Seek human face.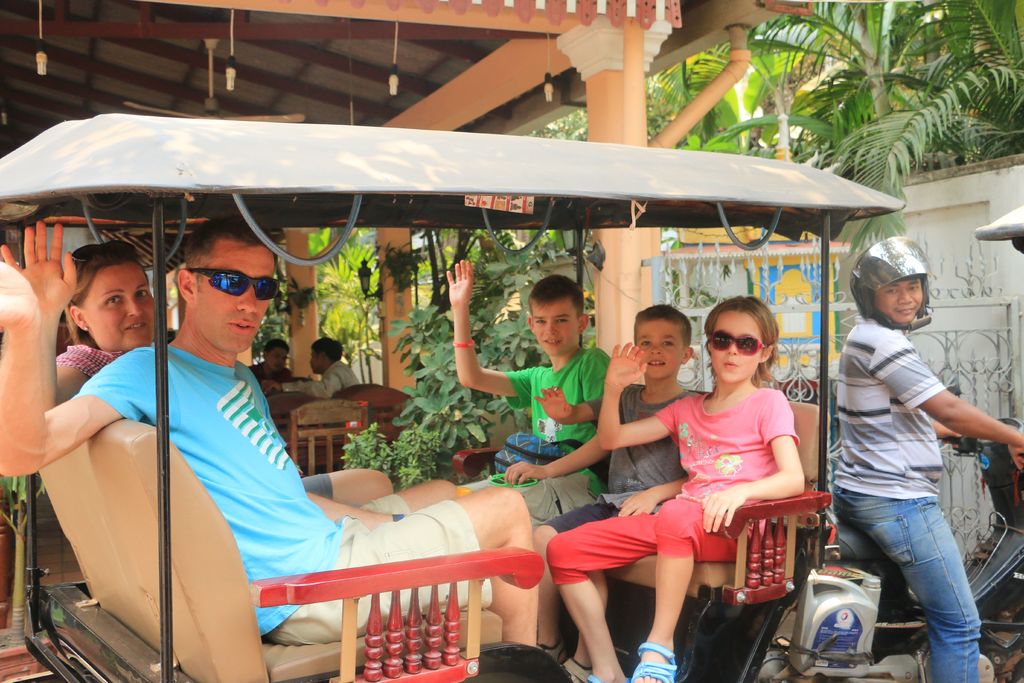
rect(194, 236, 275, 352).
